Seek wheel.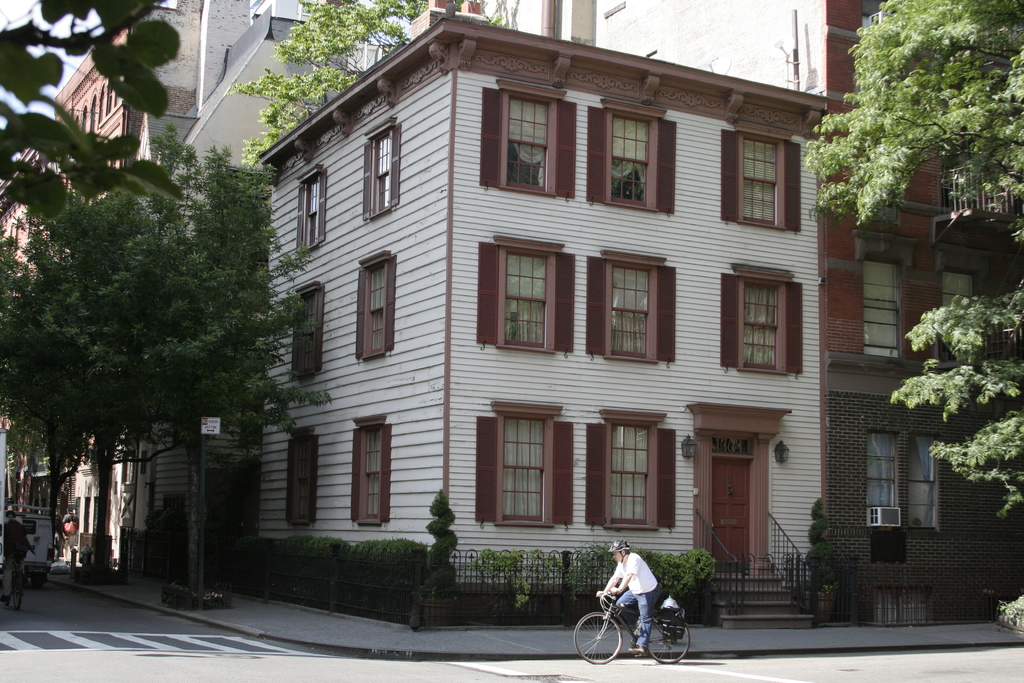
[x1=29, y1=576, x2=43, y2=589].
